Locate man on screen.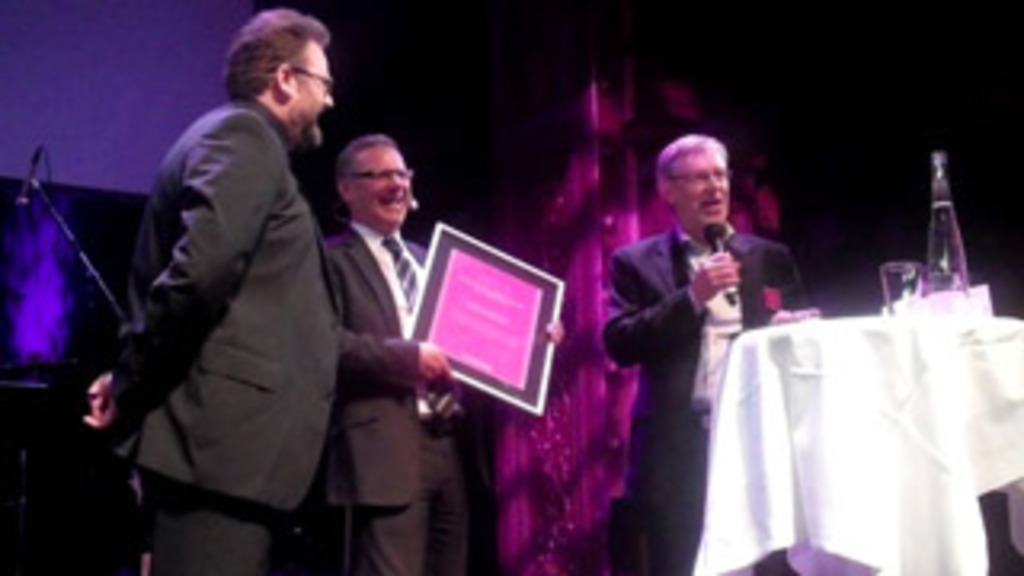
On screen at Rect(80, 22, 378, 575).
